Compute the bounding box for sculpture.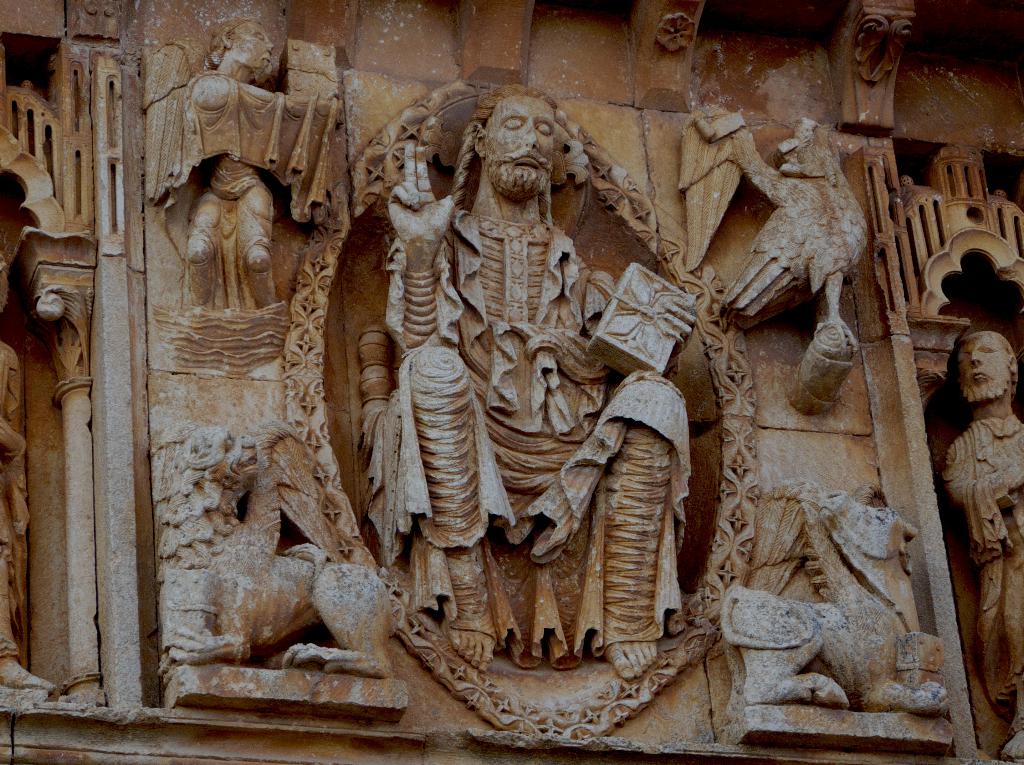
{"left": 392, "top": 116, "right": 694, "bottom": 681}.
